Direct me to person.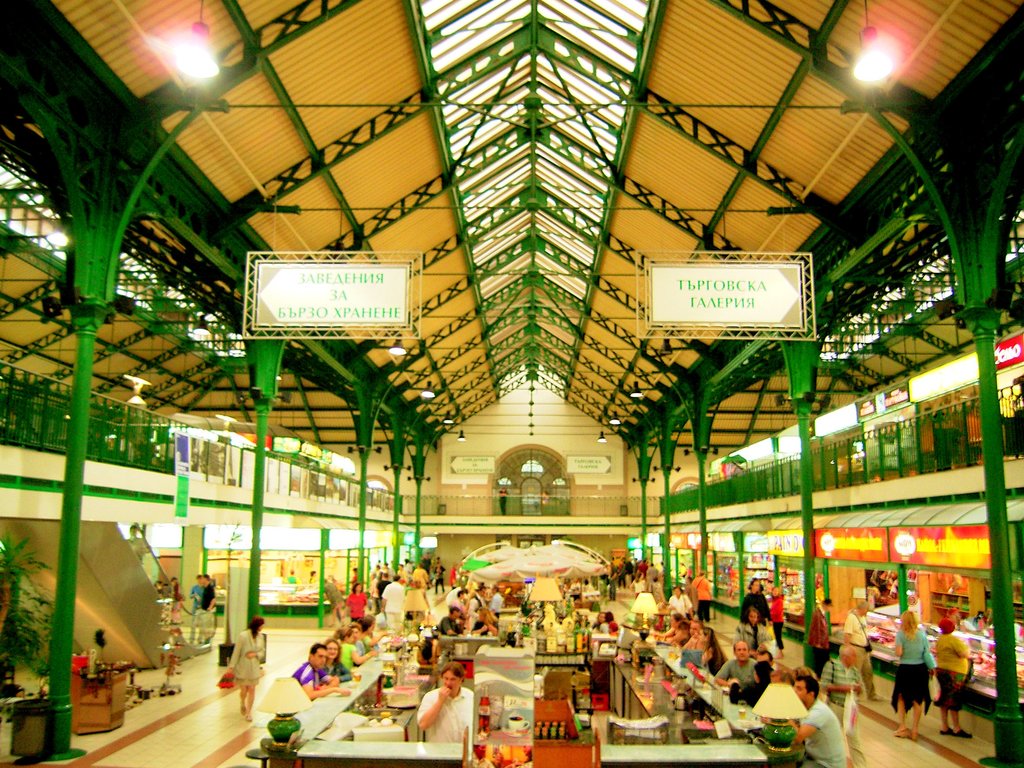
Direction: bbox=(224, 612, 267, 726).
